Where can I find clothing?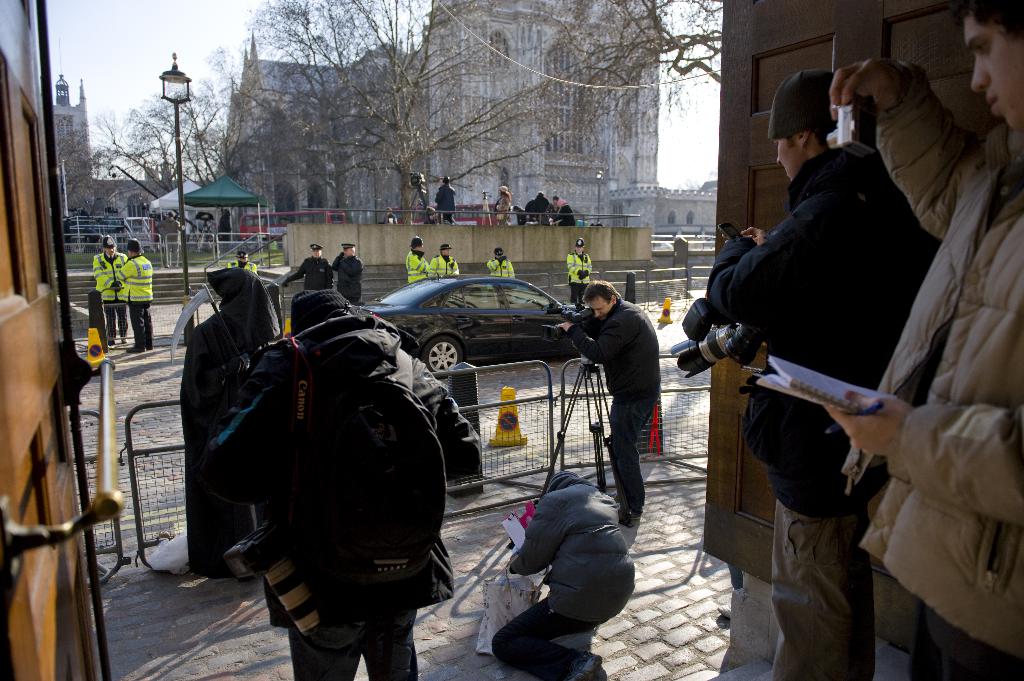
You can find it at x1=837, y1=55, x2=1023, y2=657.
